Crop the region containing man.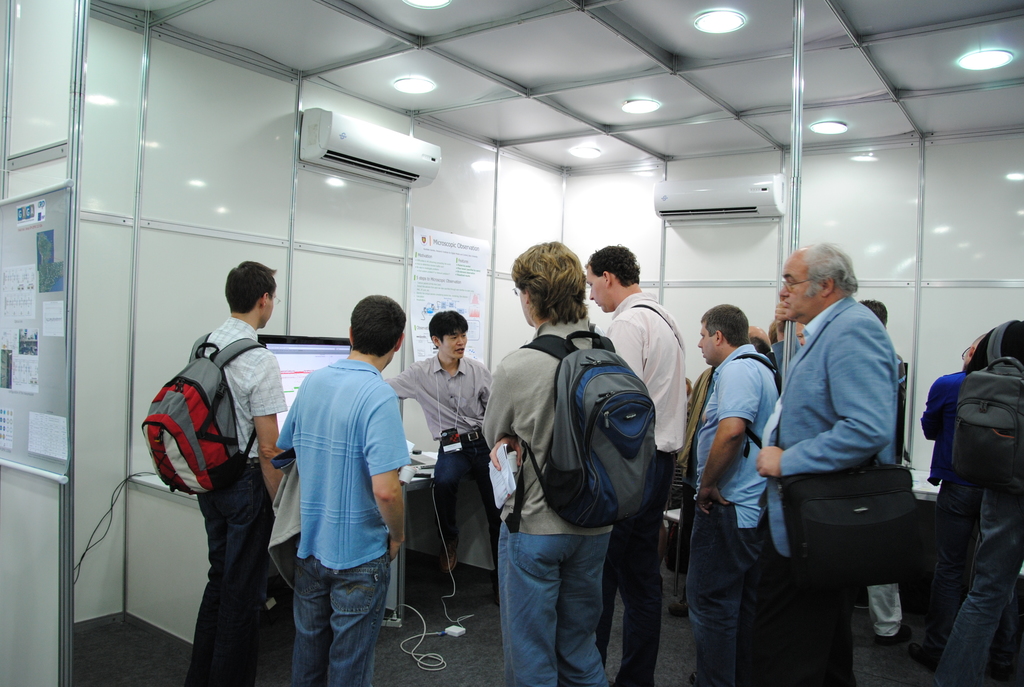
Crop region: x1=585 y1=241 x2=684 y2=686.
